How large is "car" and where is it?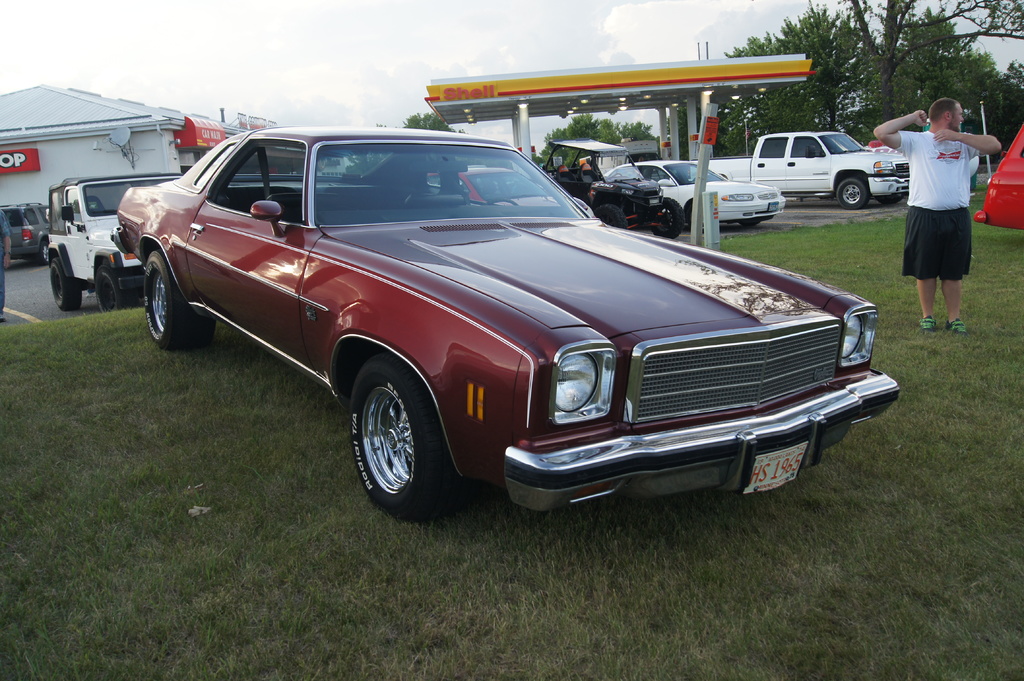
Bounding box: 111, 125, 900, 518.
